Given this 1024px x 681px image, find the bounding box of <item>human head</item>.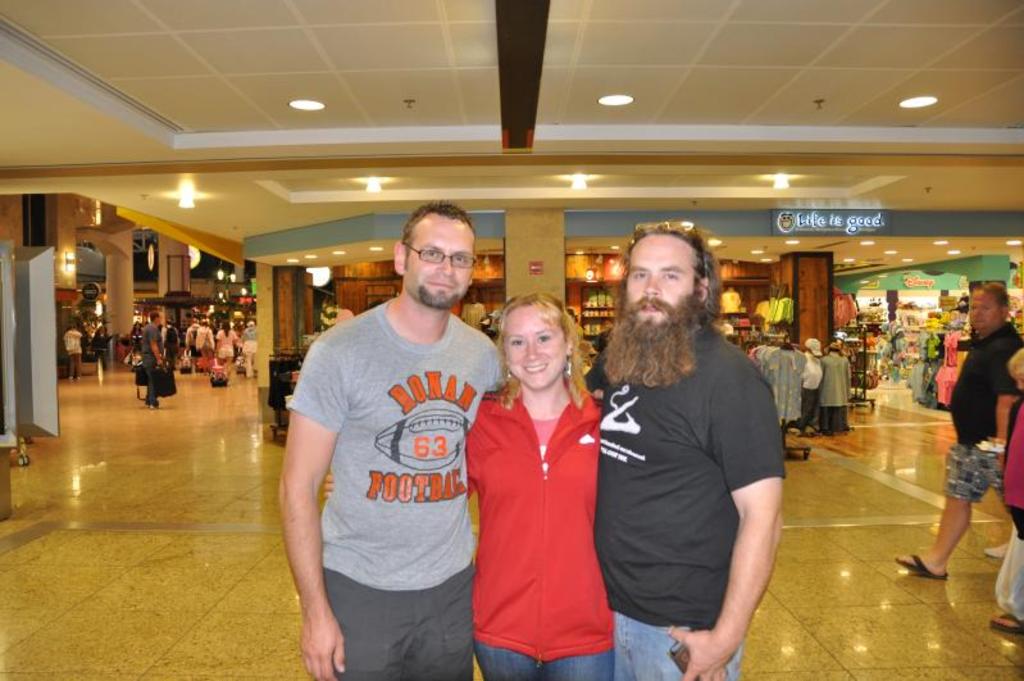
(961, 281, 1015, 331).
